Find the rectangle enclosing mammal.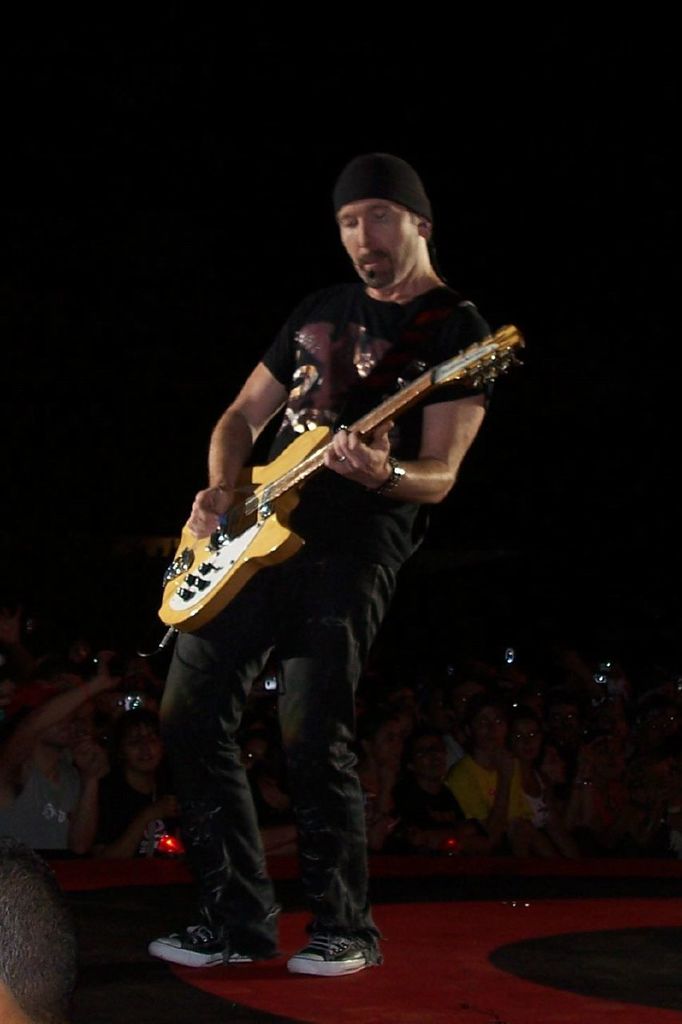
BBox(0, 830, 82, 1022).
